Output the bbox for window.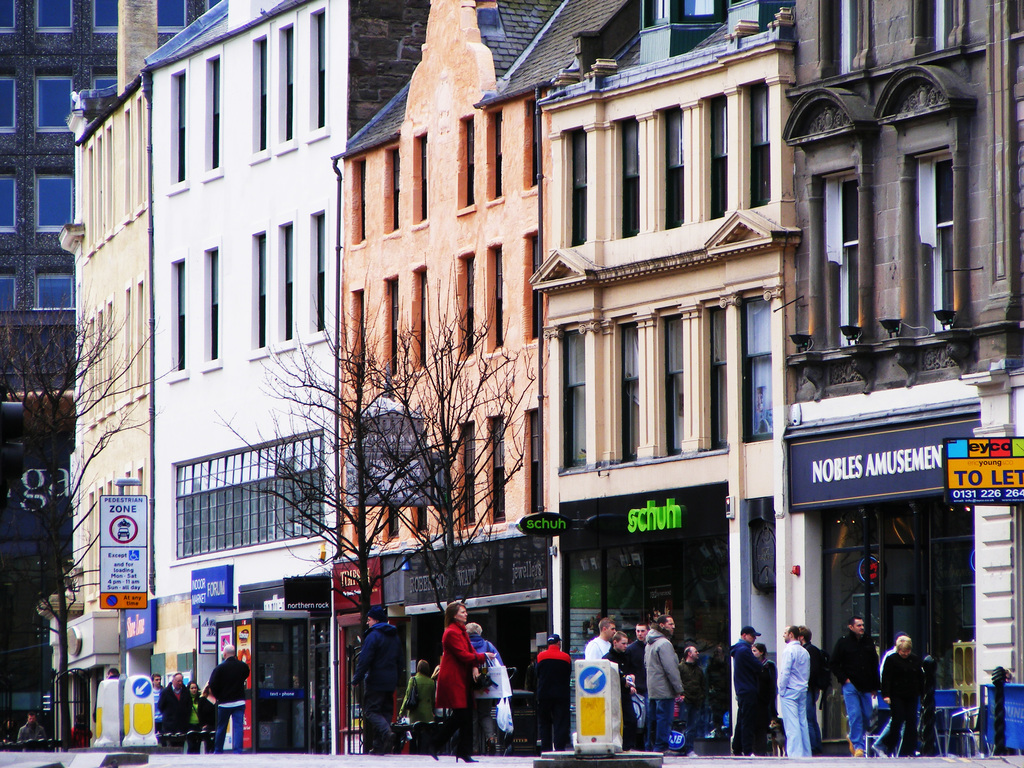
pyautogui.locateOnScreen(700, 88, 736, 220).
